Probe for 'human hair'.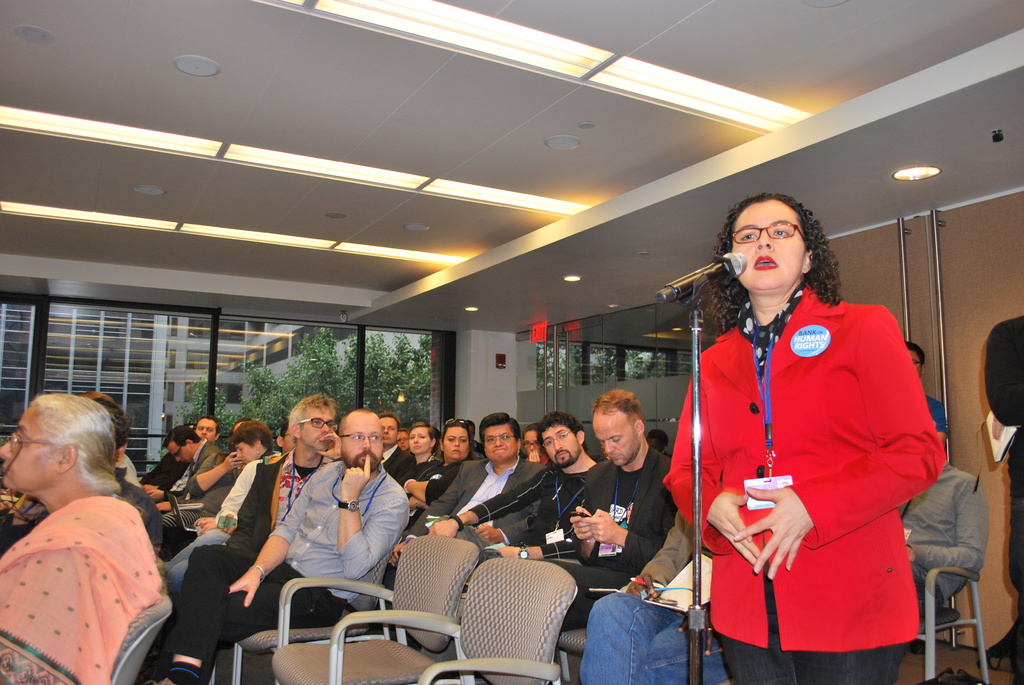
Probe result: <box>428,414,468,453</box>.
